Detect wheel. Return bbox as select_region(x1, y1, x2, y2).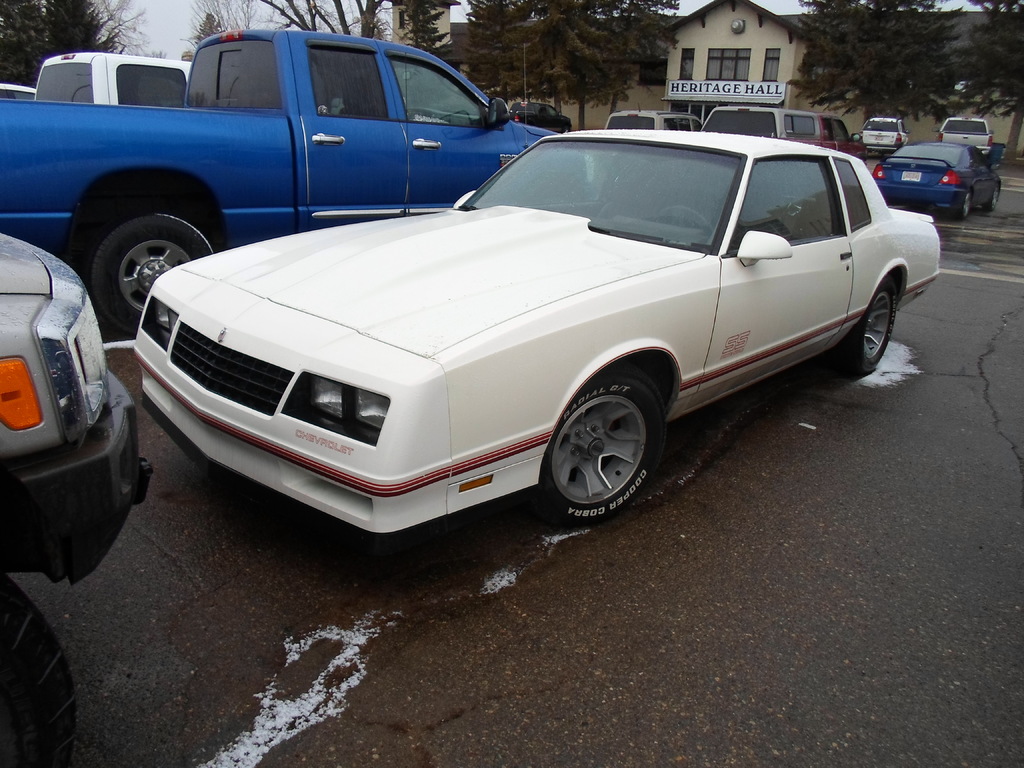
select_region(949, 188, 969, 216).
